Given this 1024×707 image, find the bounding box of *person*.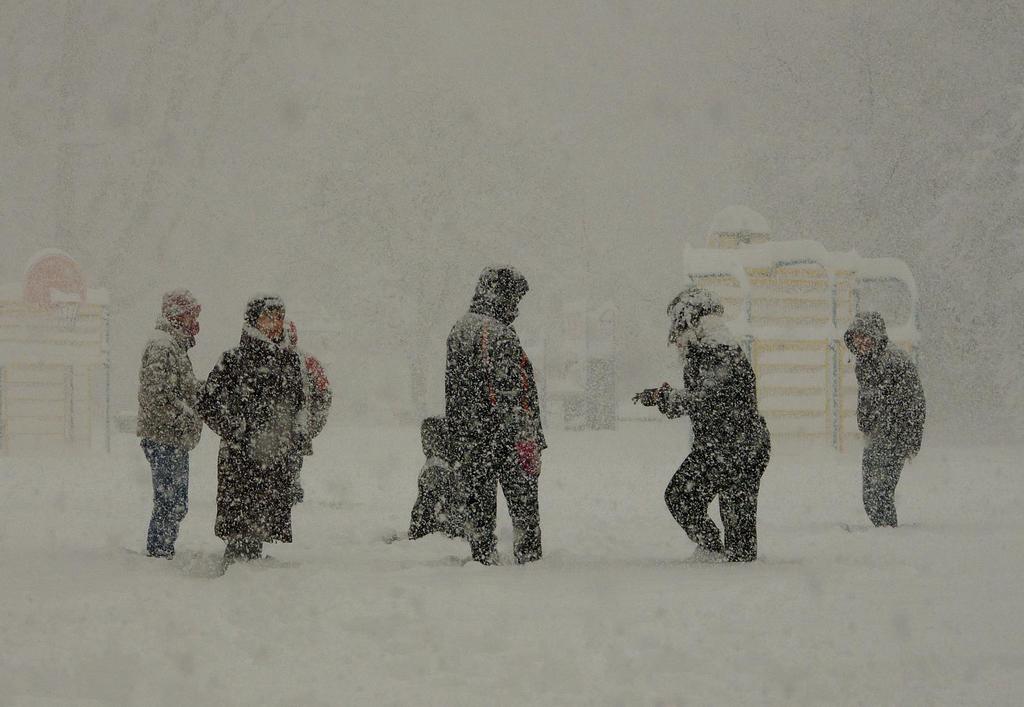
194,293,307,558.
